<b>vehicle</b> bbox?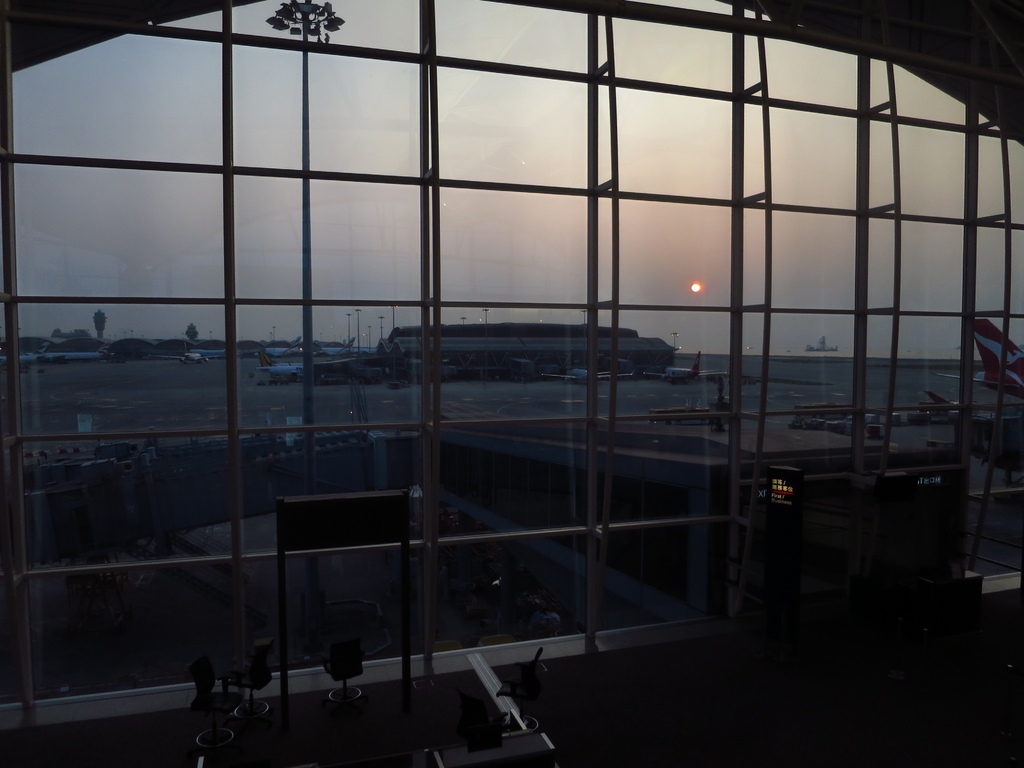
bbox=[927, 316, 1023, 401]
